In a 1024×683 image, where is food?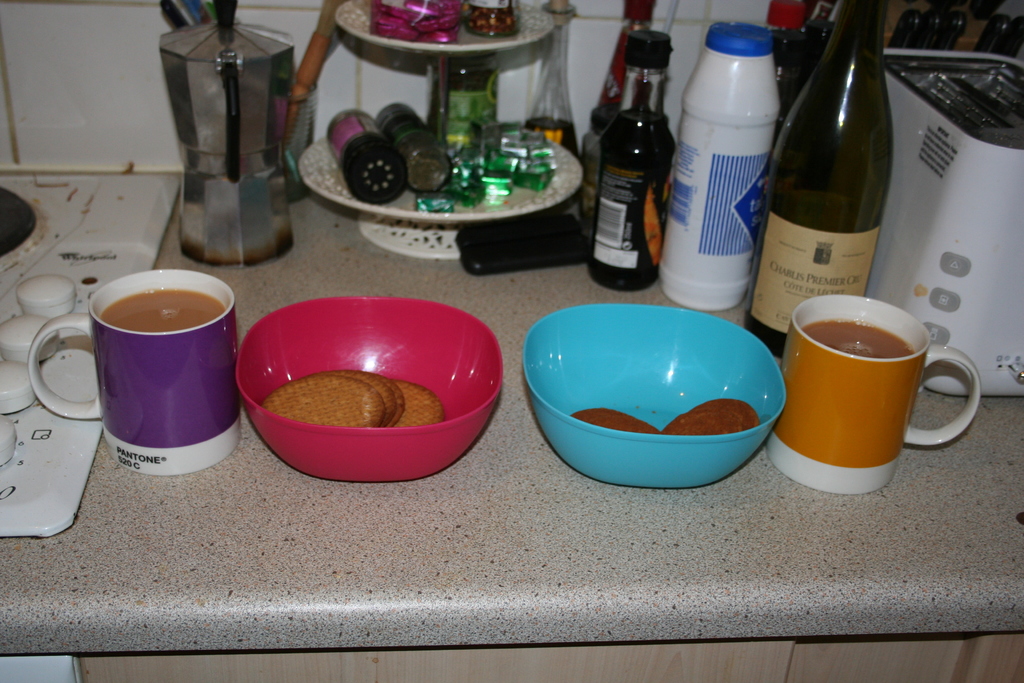
detection(349, 366, 403, 427).
